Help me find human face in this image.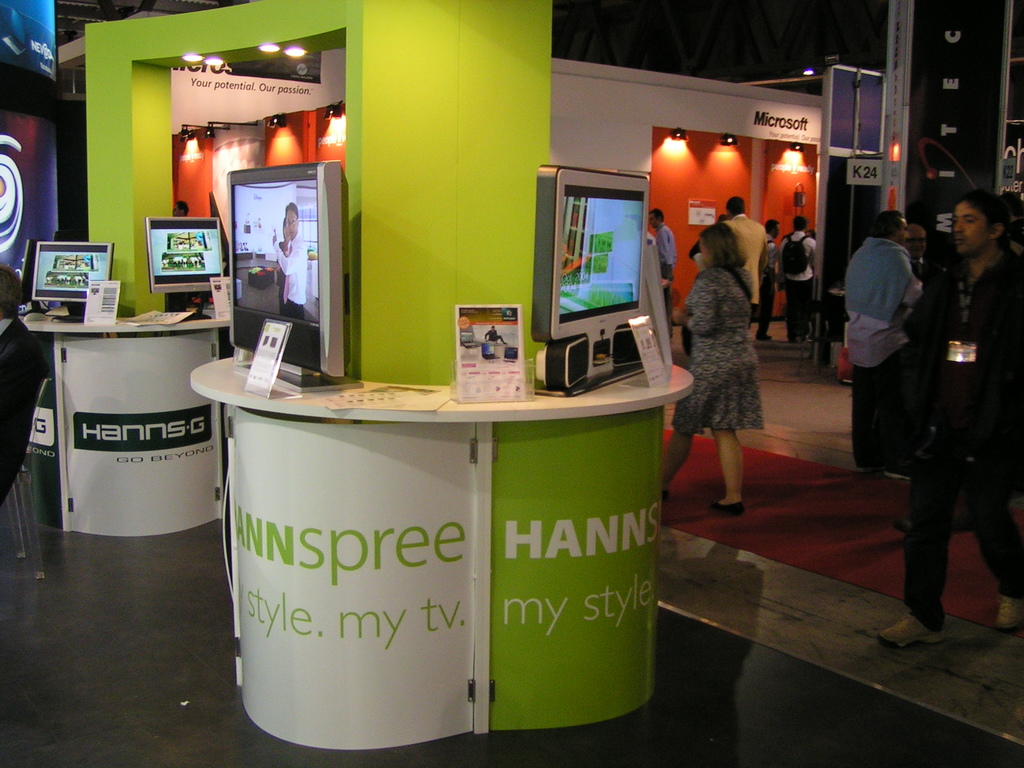
Found it: 952:200:989:257.
